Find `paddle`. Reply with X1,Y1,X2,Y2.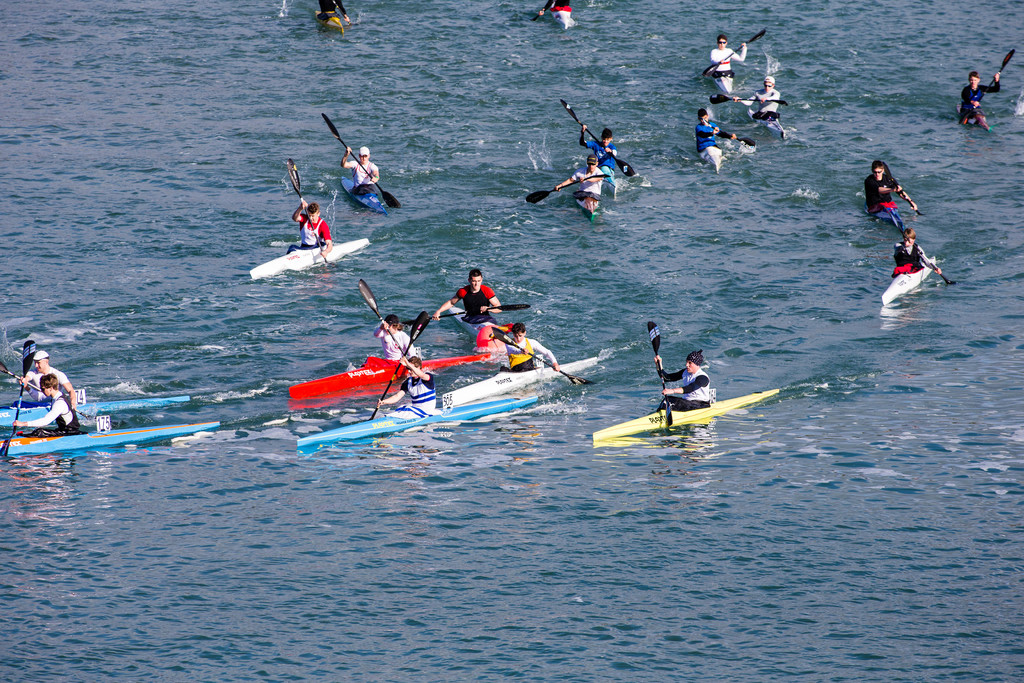
369,309,428,419.
